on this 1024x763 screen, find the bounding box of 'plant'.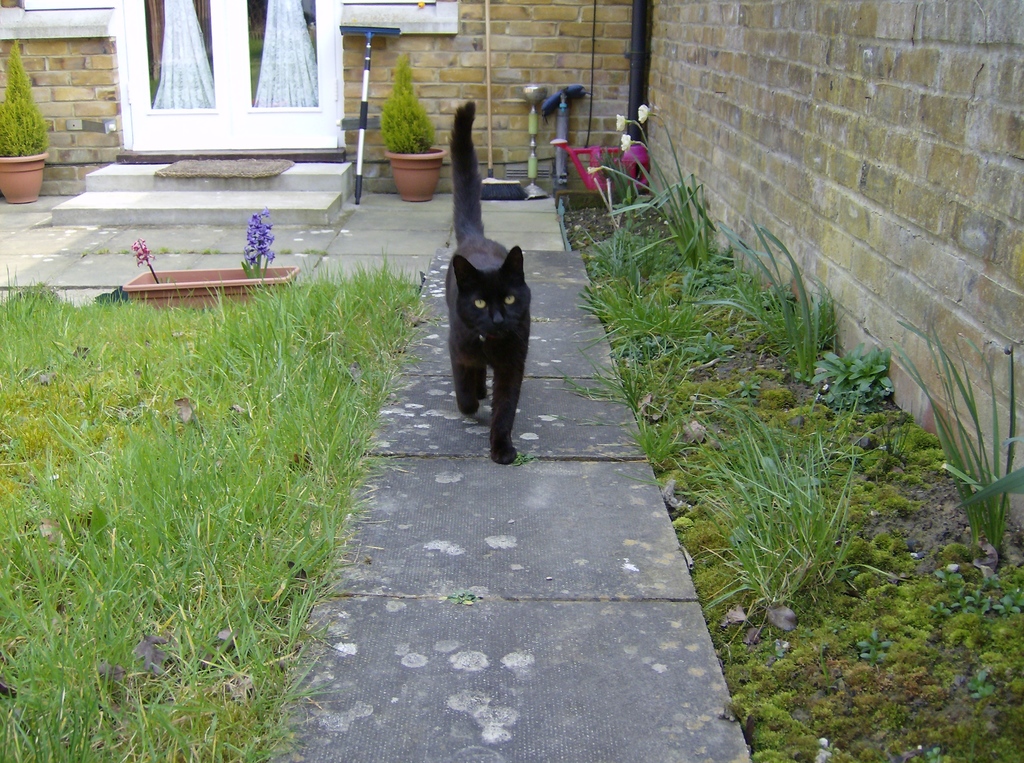
Bounding box: box=[0, 36, 61, 161].
